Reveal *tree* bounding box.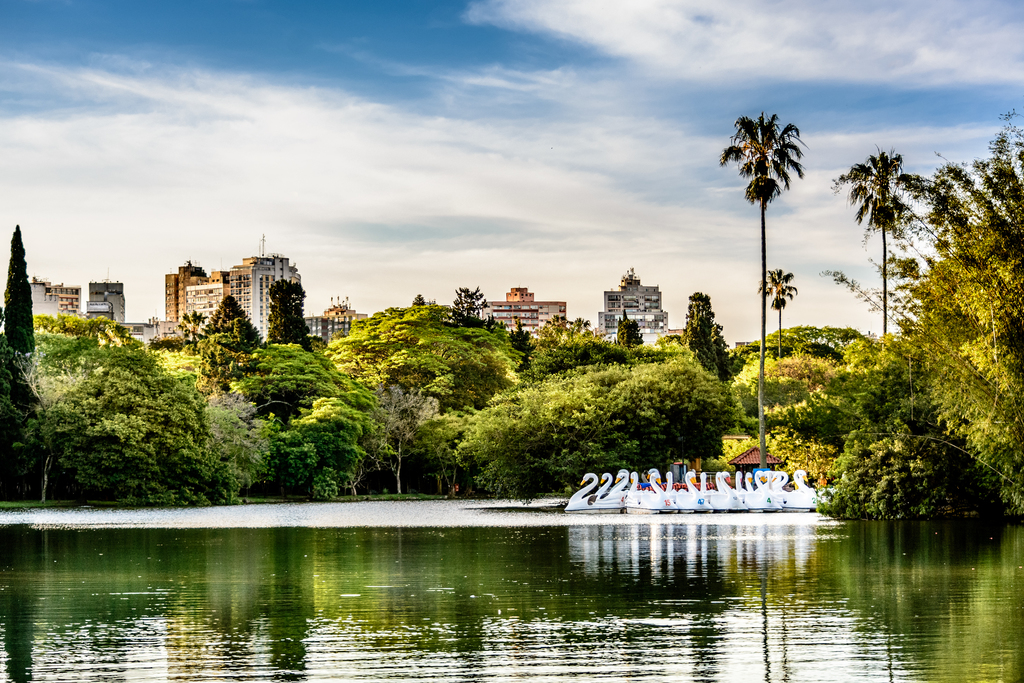
Revealed: <bbox>443, 356, 748, 502</bbox>.
